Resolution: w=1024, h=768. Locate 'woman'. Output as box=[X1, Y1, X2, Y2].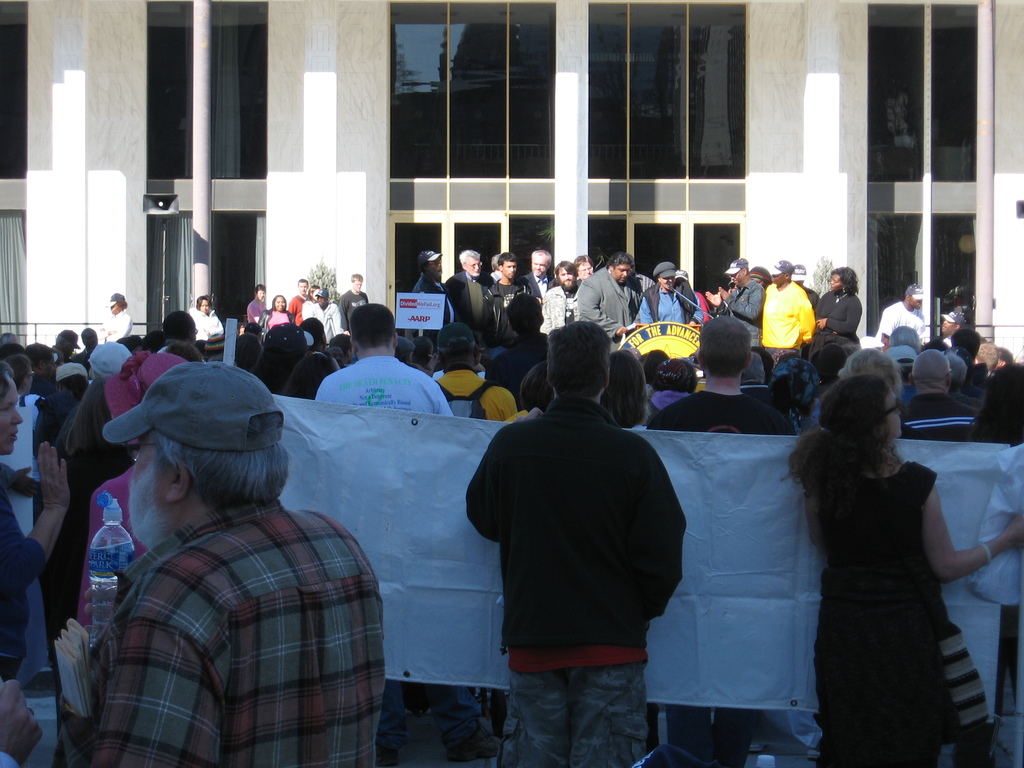
box=[257, 295, 298, 344].
